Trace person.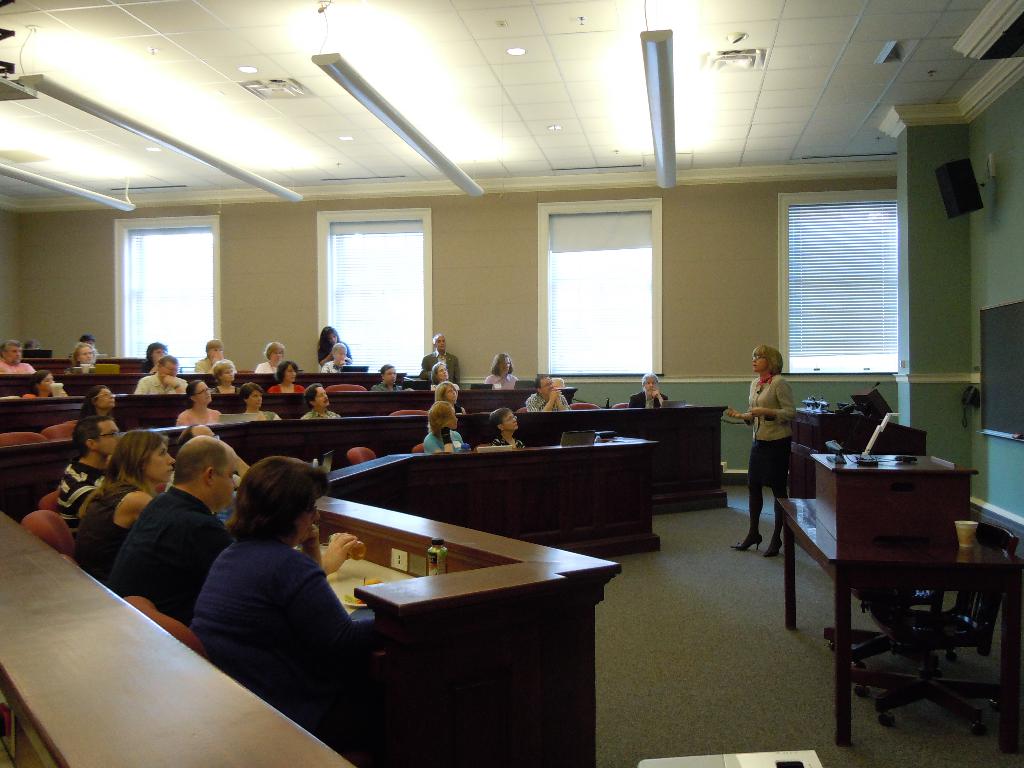
Traced to l=316, t=320, r=351, b=362.
